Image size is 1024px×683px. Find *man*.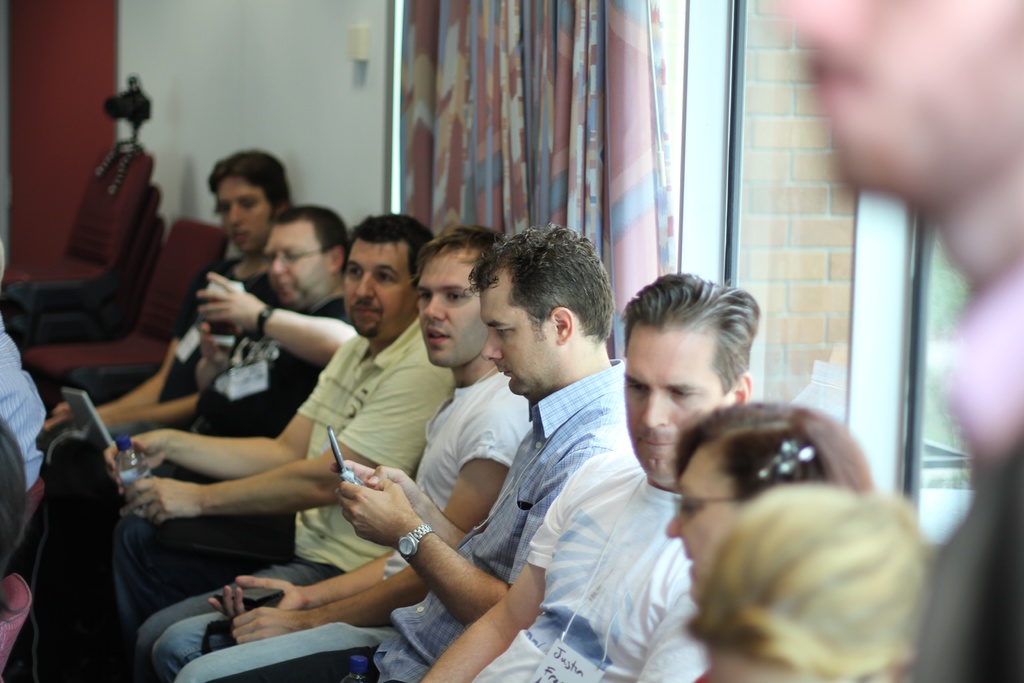
{"x1": 109, "y1": 210, "x2": 456, "y2": 682}.
